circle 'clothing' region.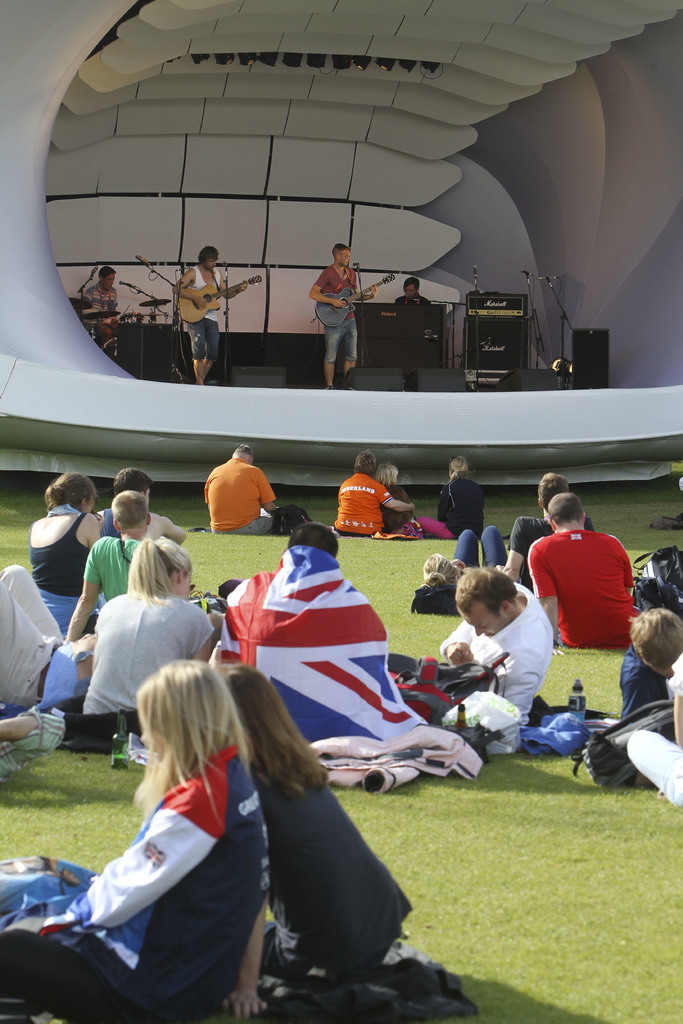
Region: detection(224, 559, 391, 756).
